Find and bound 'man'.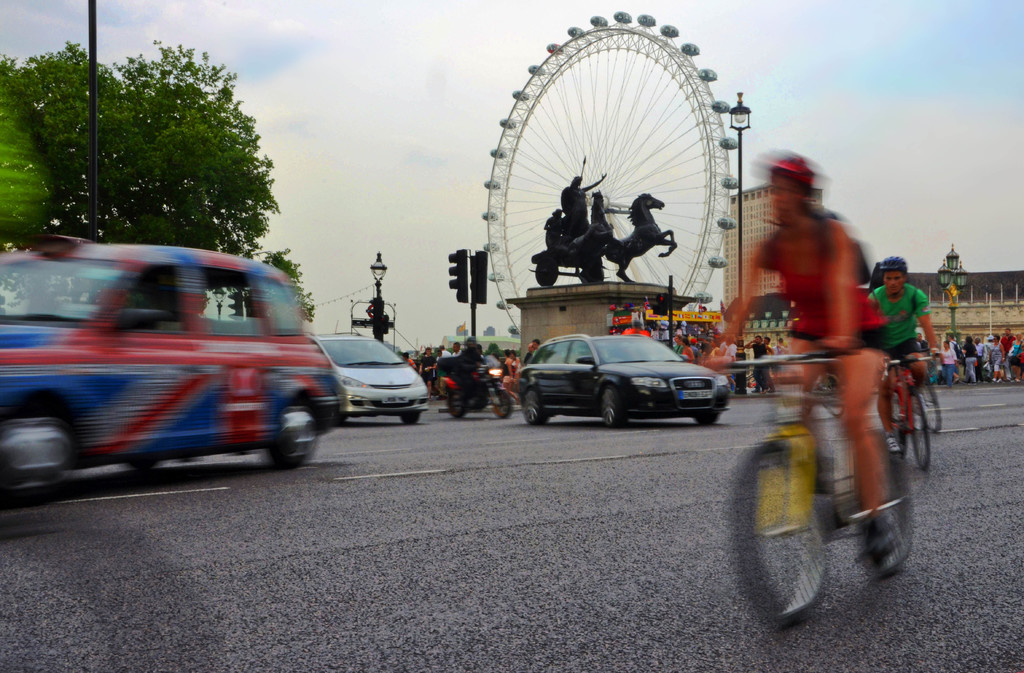
Bound: [left=948, top=333, right=961, bottom=383].
